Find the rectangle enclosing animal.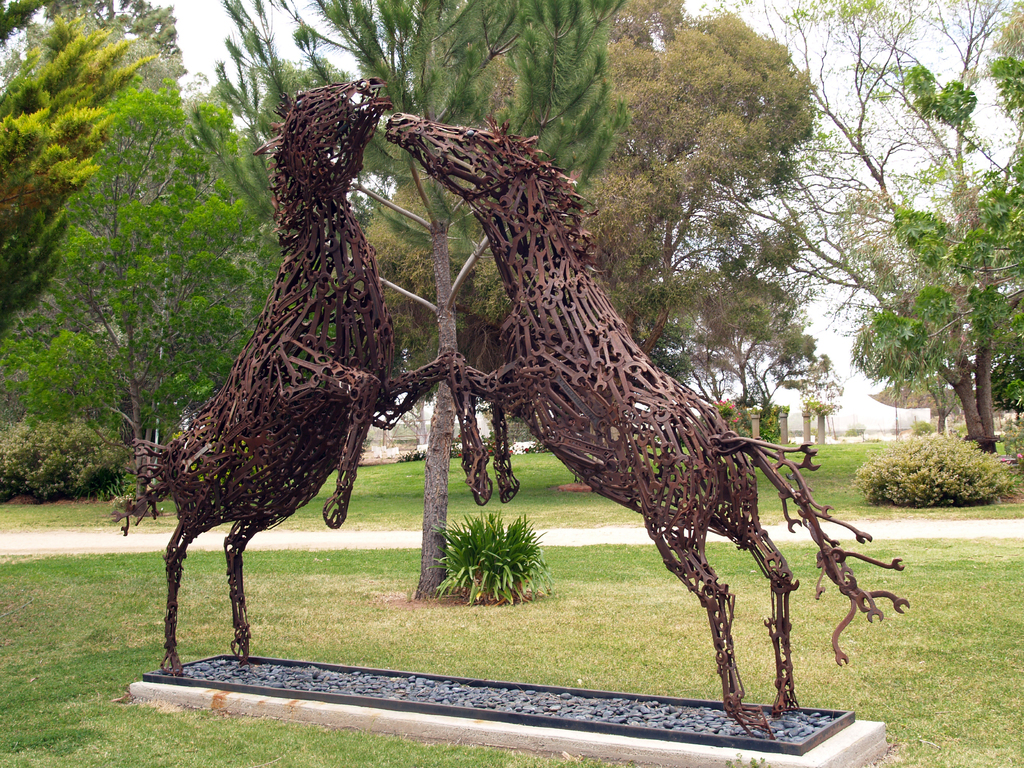
bbox=[111, 77, 490, 680].
